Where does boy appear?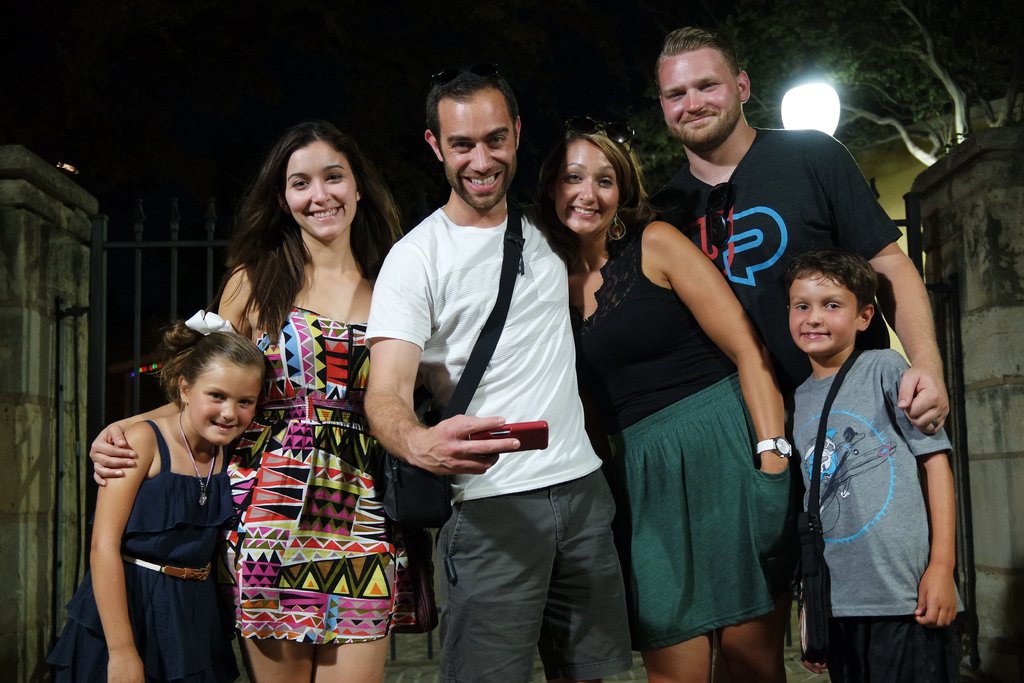
Appears at region(767, 201, 953, 681).
